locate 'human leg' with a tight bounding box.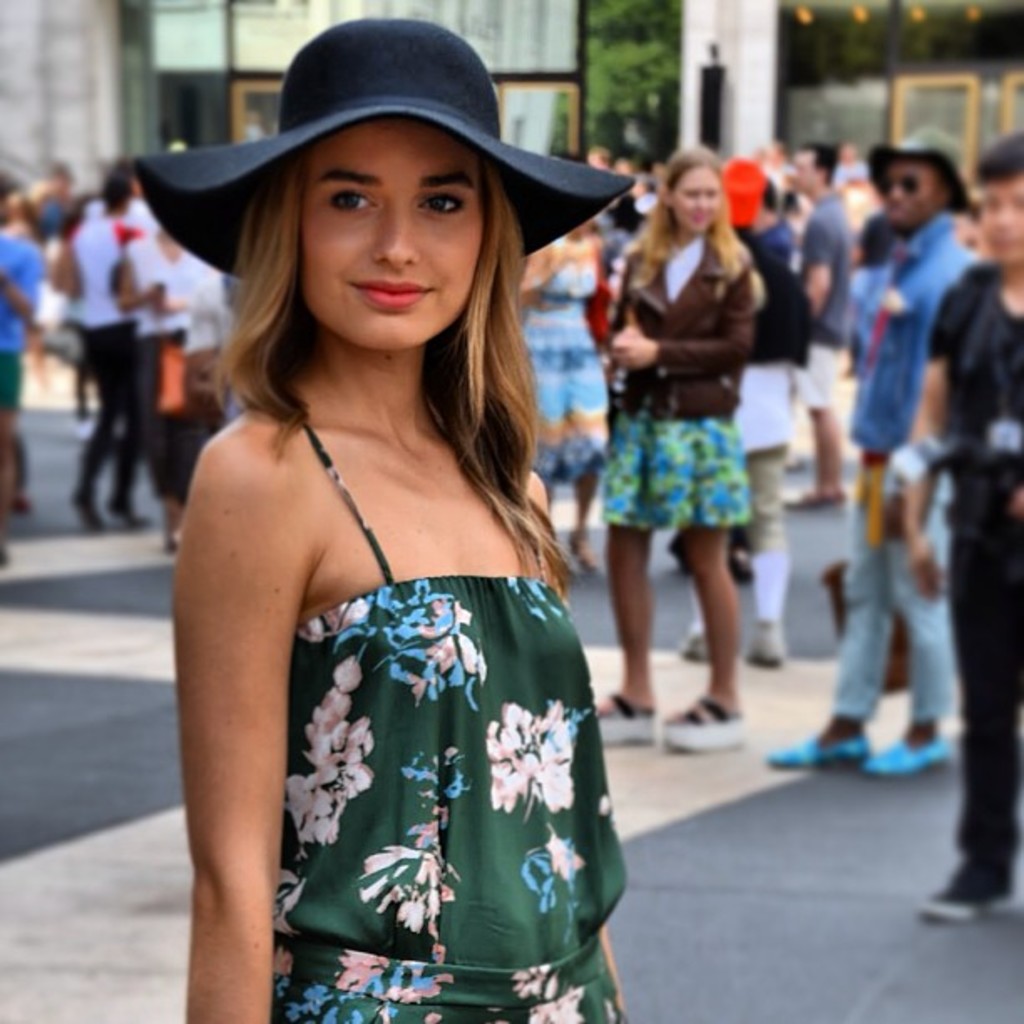
659,525,741,740.
